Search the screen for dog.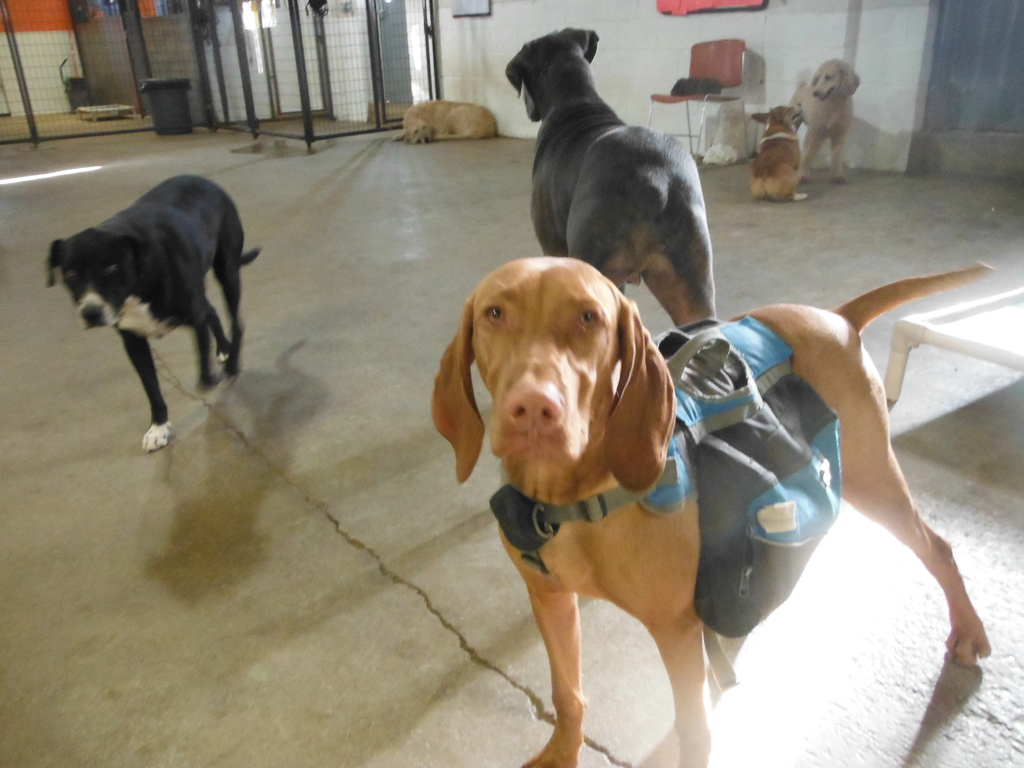
Found at [x1=753, y1=103, x2=810, y2=198].
